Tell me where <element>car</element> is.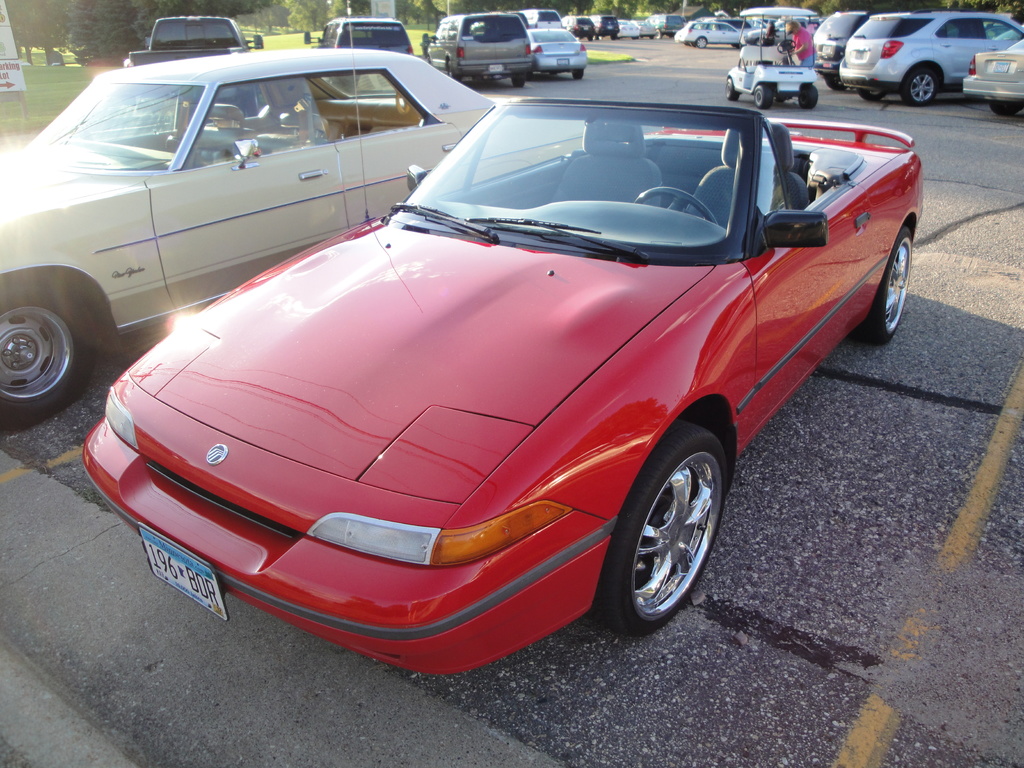
<element>car</element> is at (left=618, top=19, right=636, bottom=38).
